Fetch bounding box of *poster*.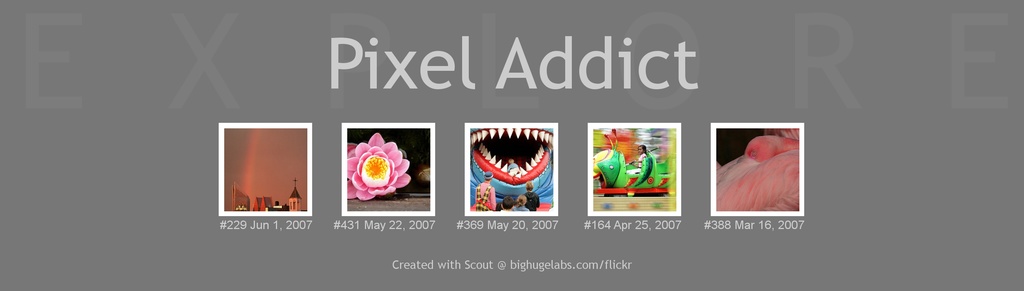
Bbox: (x1=216, y1=122, x2=312, y2=212).
